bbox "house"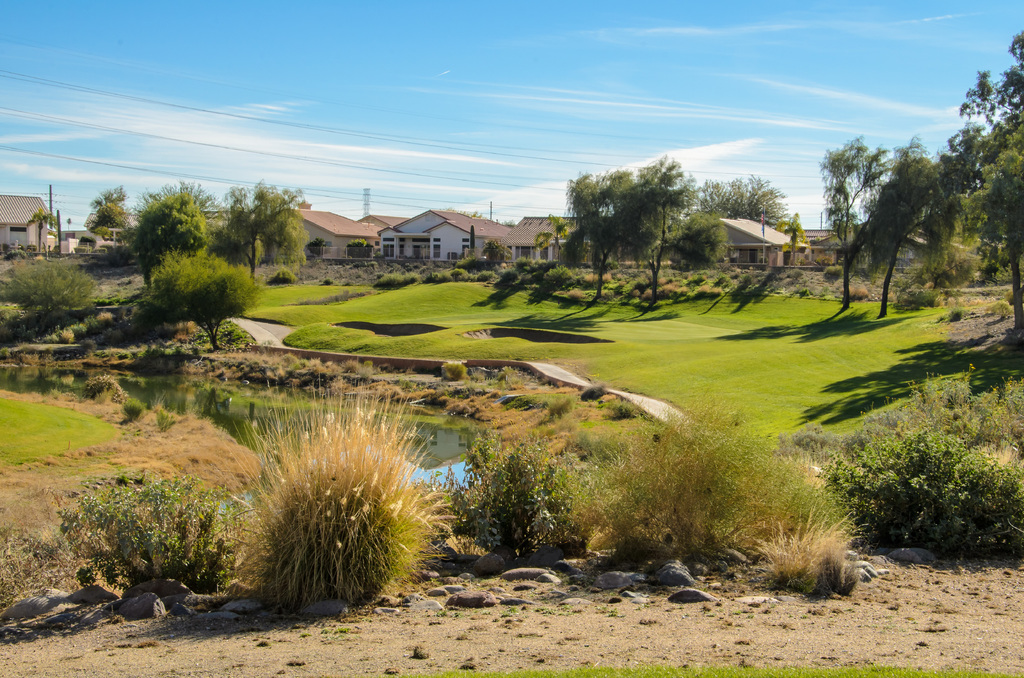
<box>80,207,129,254</box>
